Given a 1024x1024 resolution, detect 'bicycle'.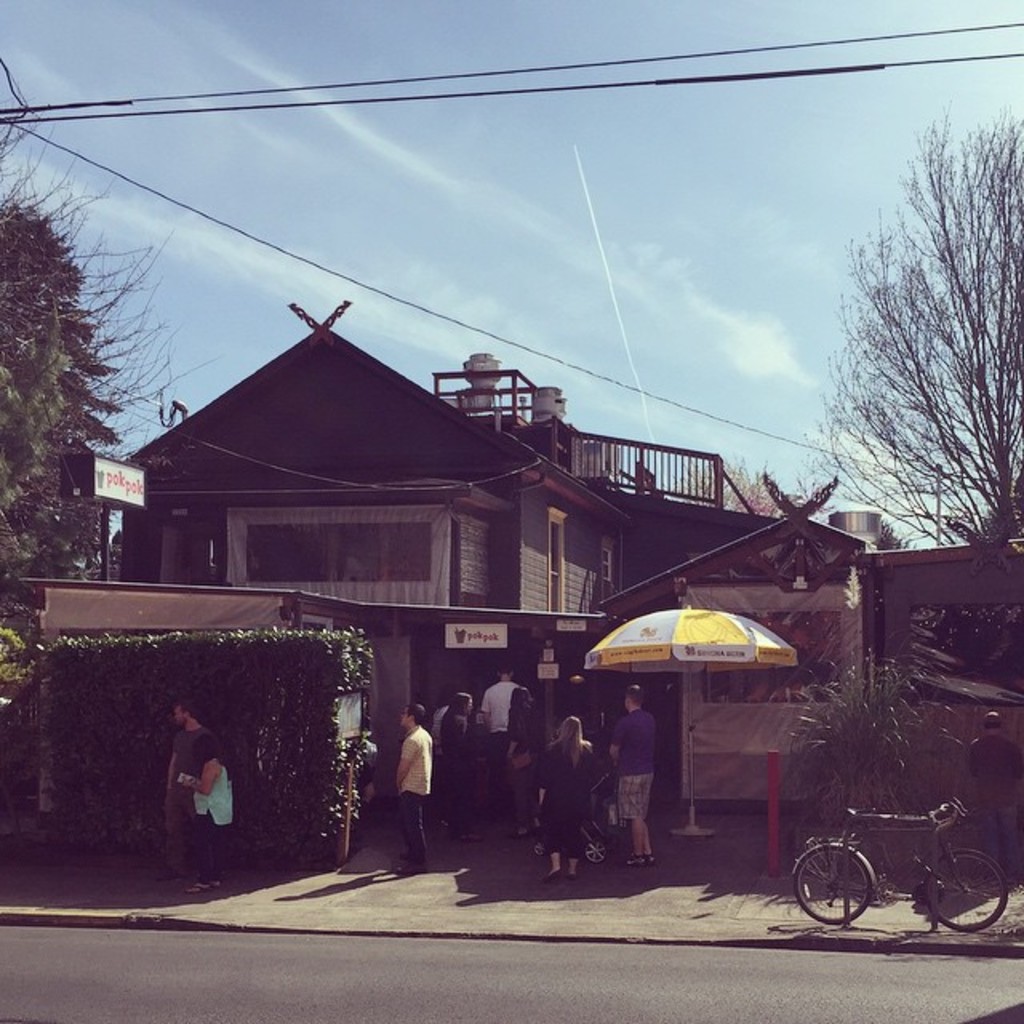
<region>810, 782, 987, 947</region>.
